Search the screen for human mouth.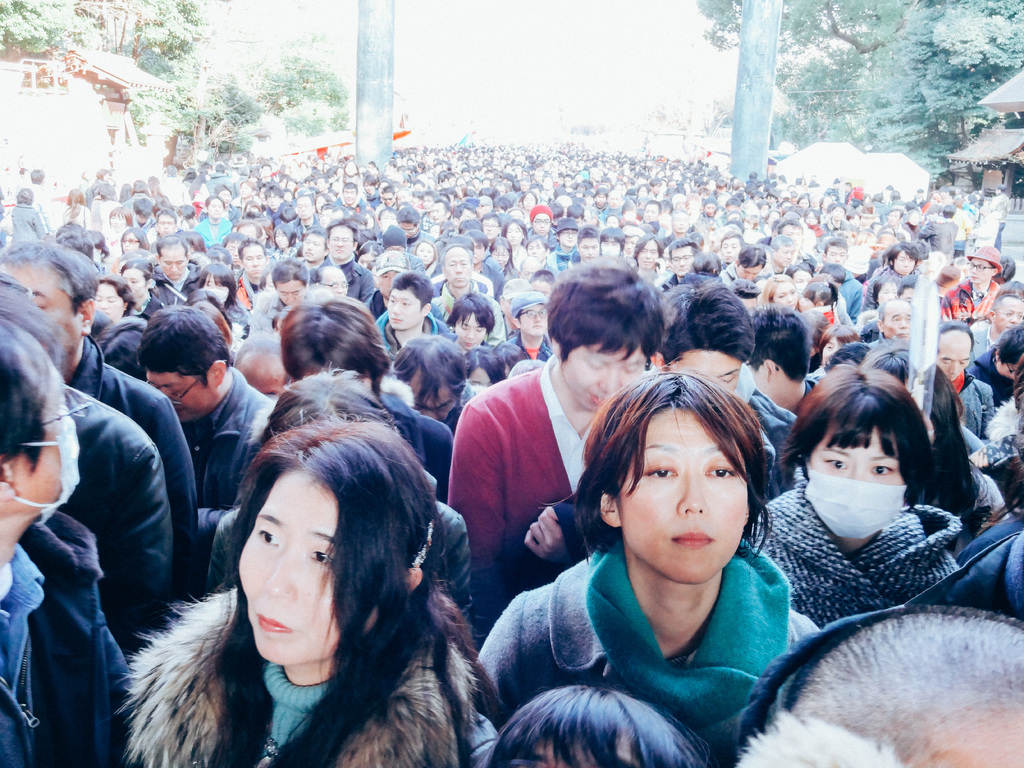
Found at x1=390 y1=318 x2=403 y2=323.
